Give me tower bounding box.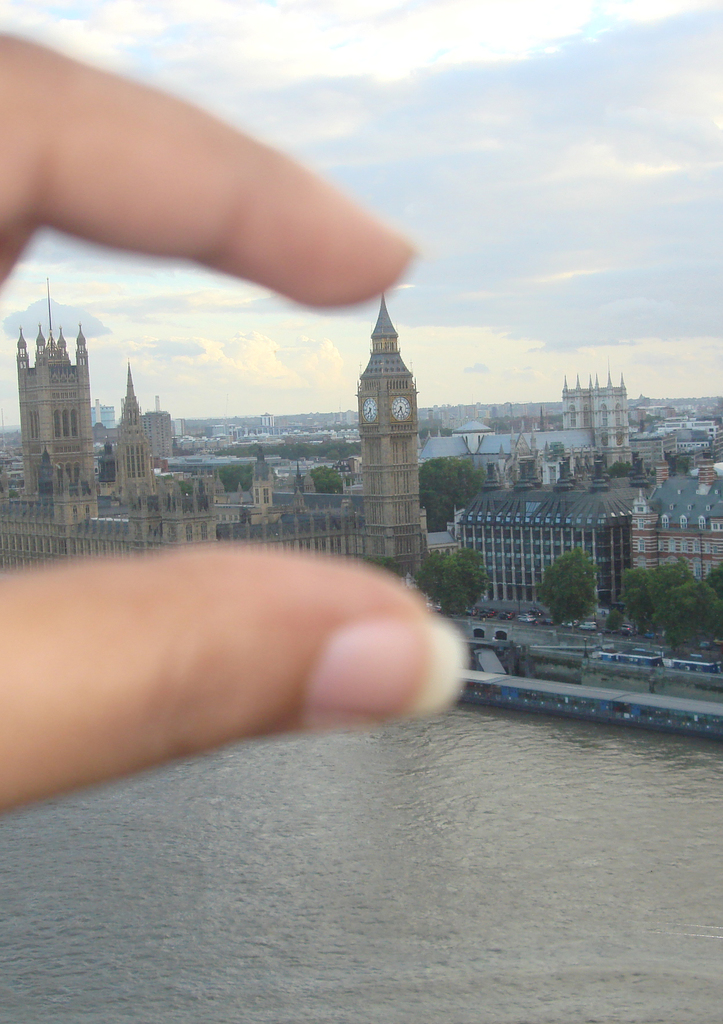
box(565, 390, 629, 476).
